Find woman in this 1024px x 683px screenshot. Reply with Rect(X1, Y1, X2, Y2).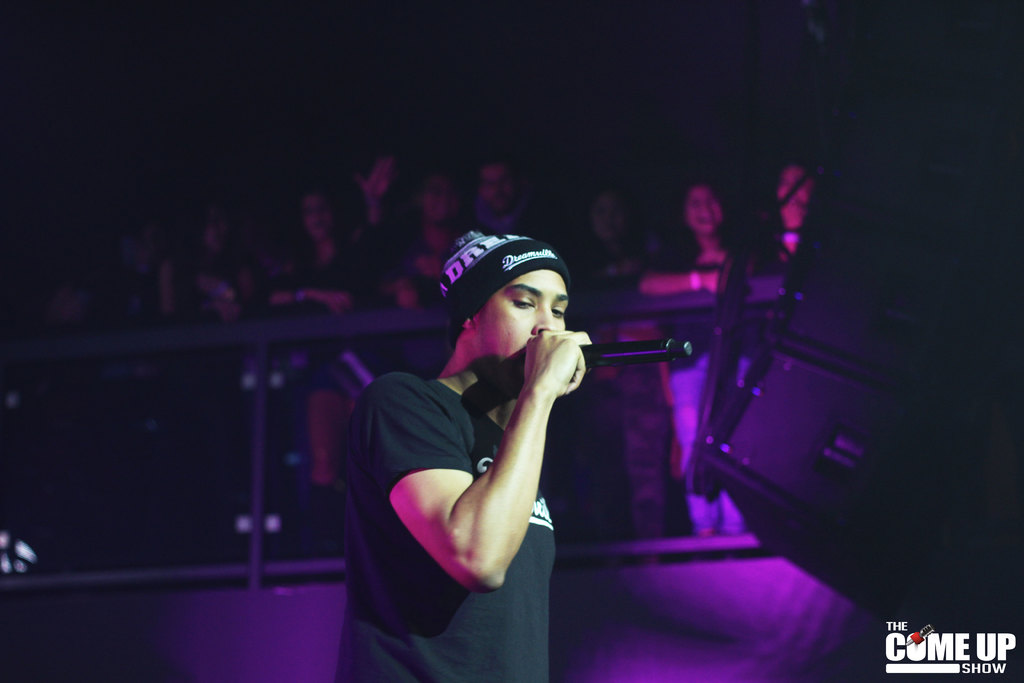
Rect(158, 204, 284, 465).
